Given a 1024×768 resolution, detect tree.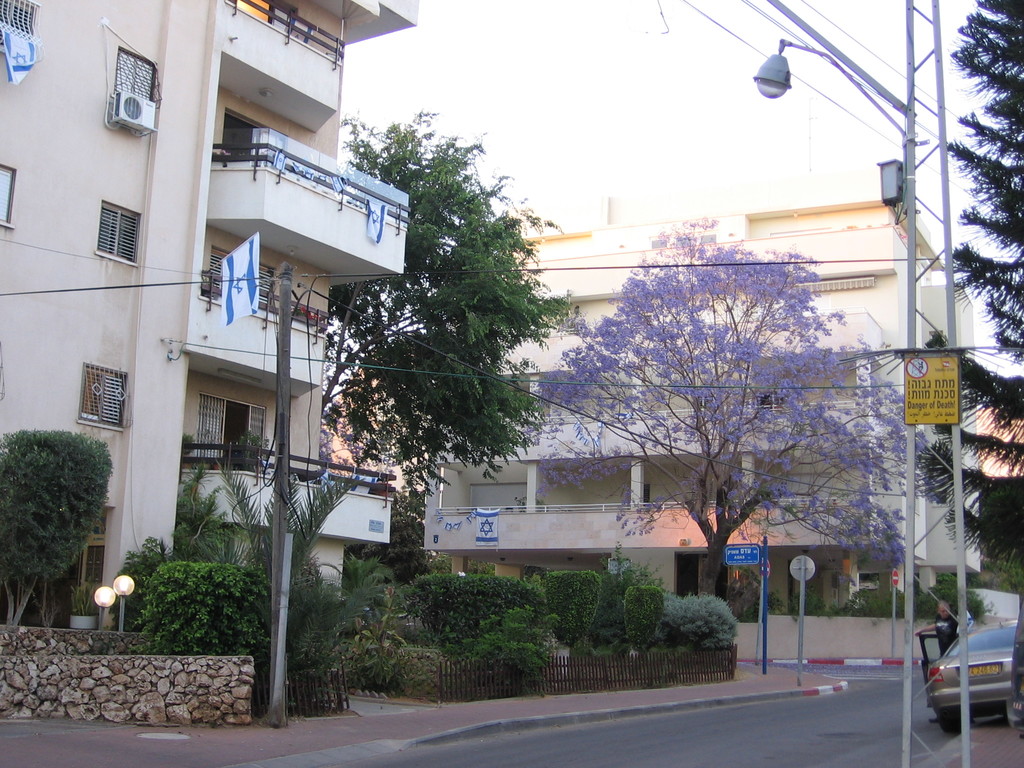
box(540, 533, 787, 688).
